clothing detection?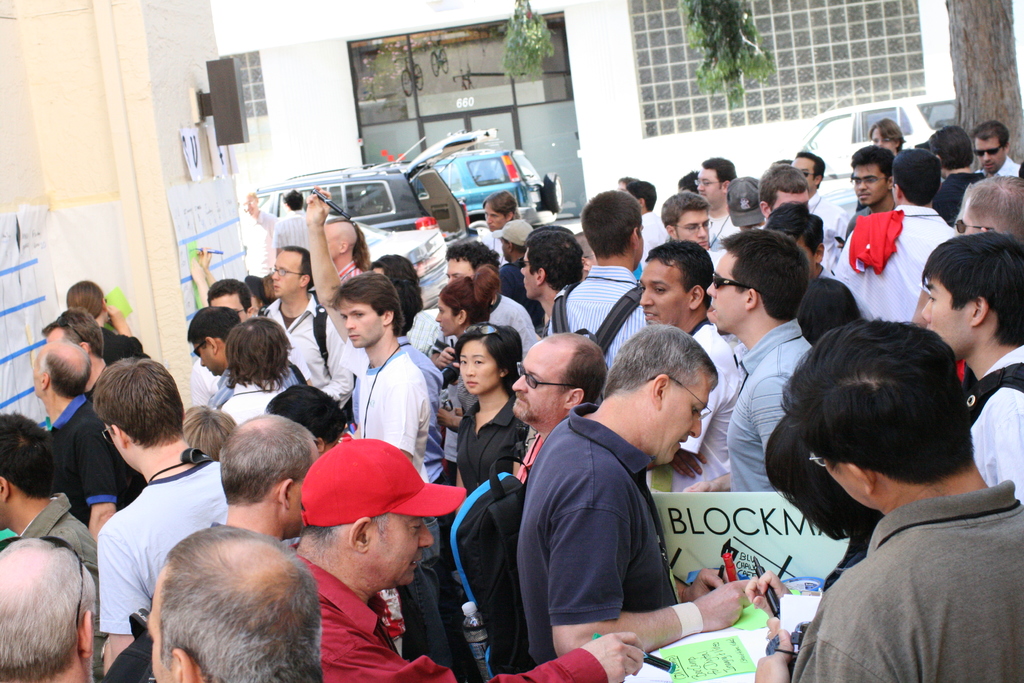
detection(299, 554, 610, 681)
